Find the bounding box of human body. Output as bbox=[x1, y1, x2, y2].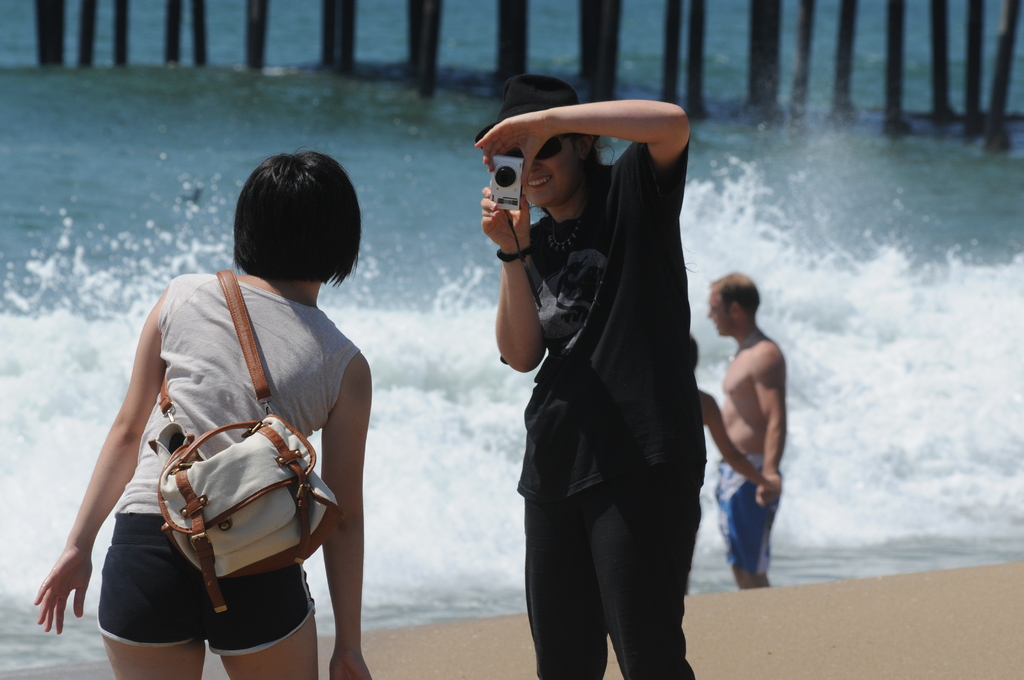
bbox=[99, 147, 374, 677].
